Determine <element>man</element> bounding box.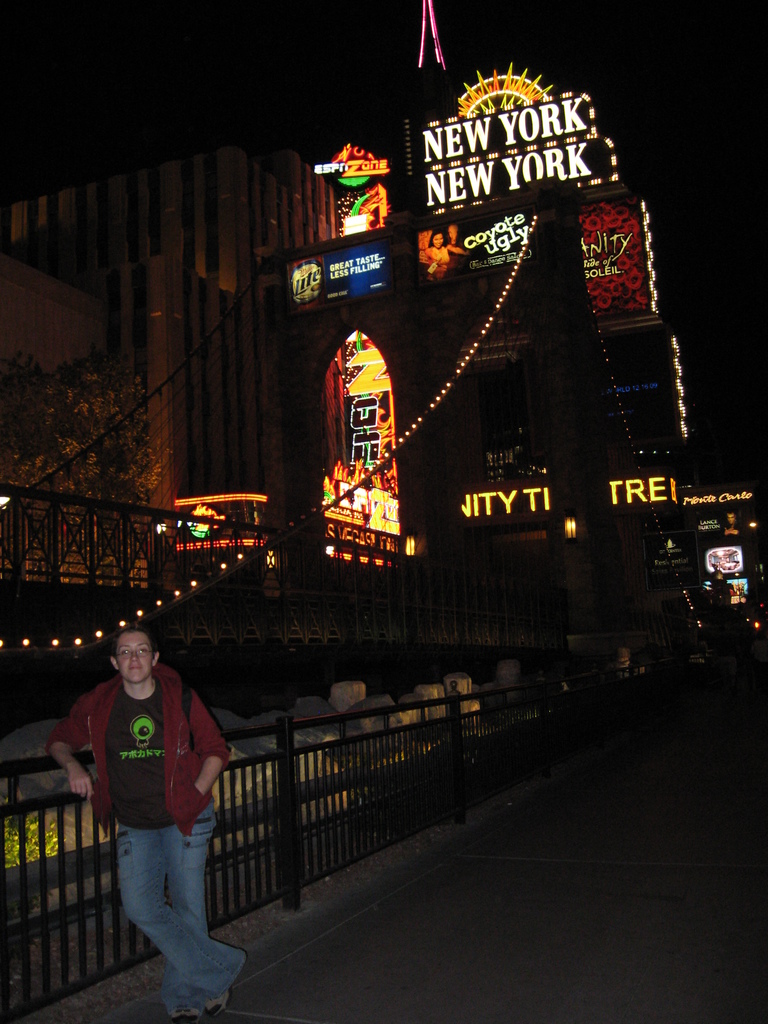
Determined: Rect(44, 625, 248, 1023).
